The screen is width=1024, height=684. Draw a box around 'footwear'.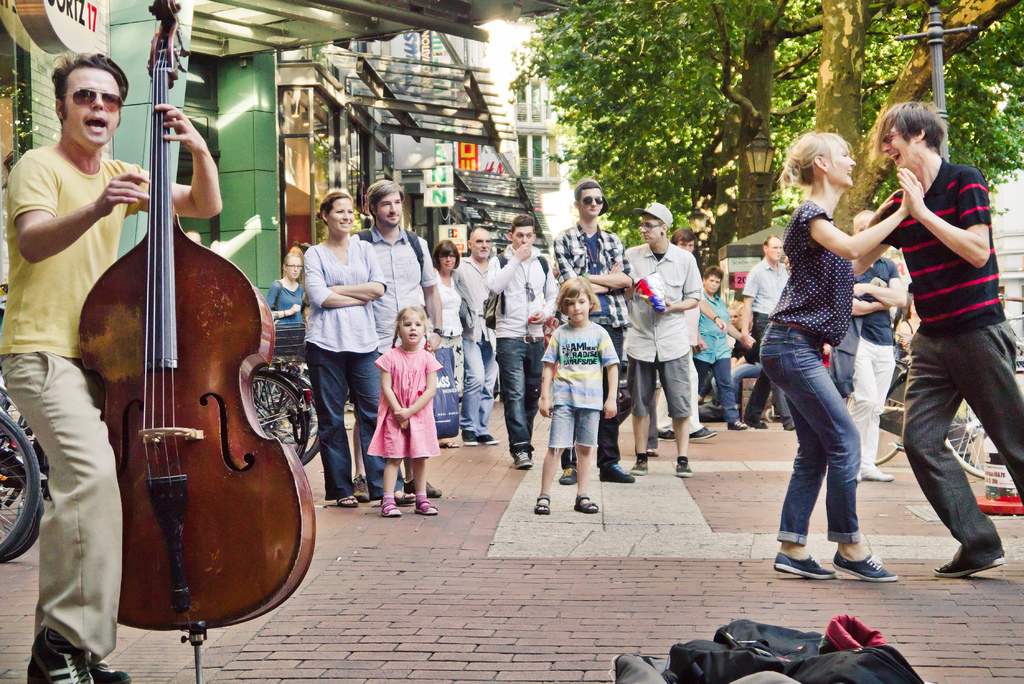
380/494/403/523.
